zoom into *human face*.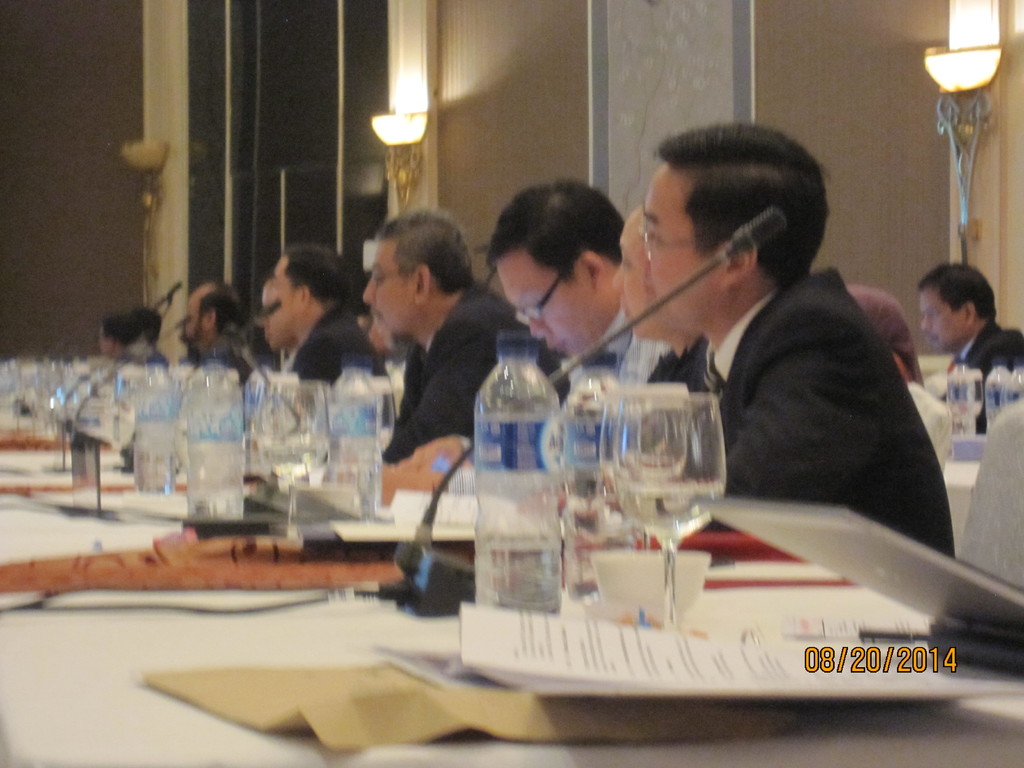
Zoom target: bbox=[360, 236, 419, 342].
